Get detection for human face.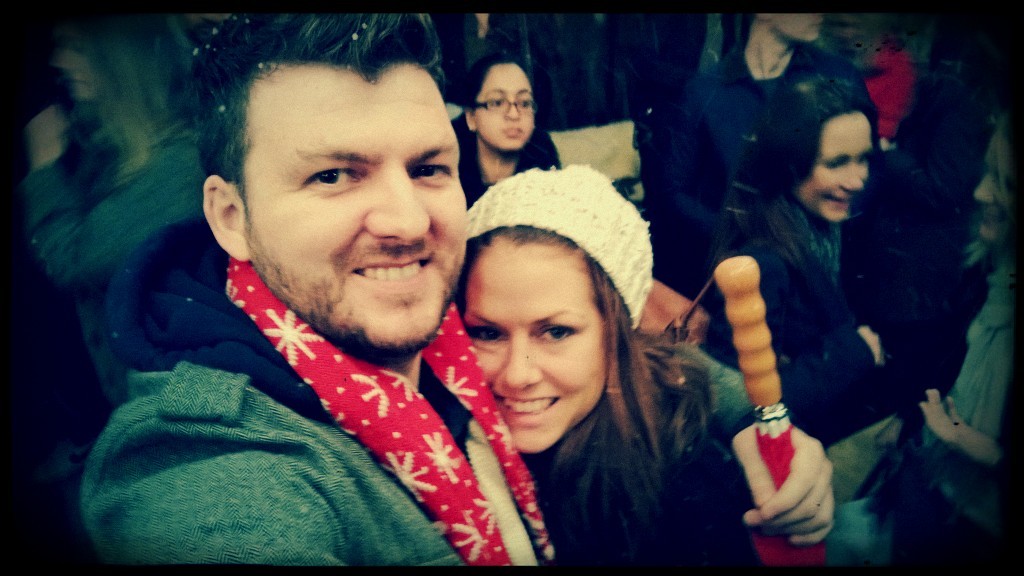
Detection: (x1=247, y1=75, x2=474, y2=360).
